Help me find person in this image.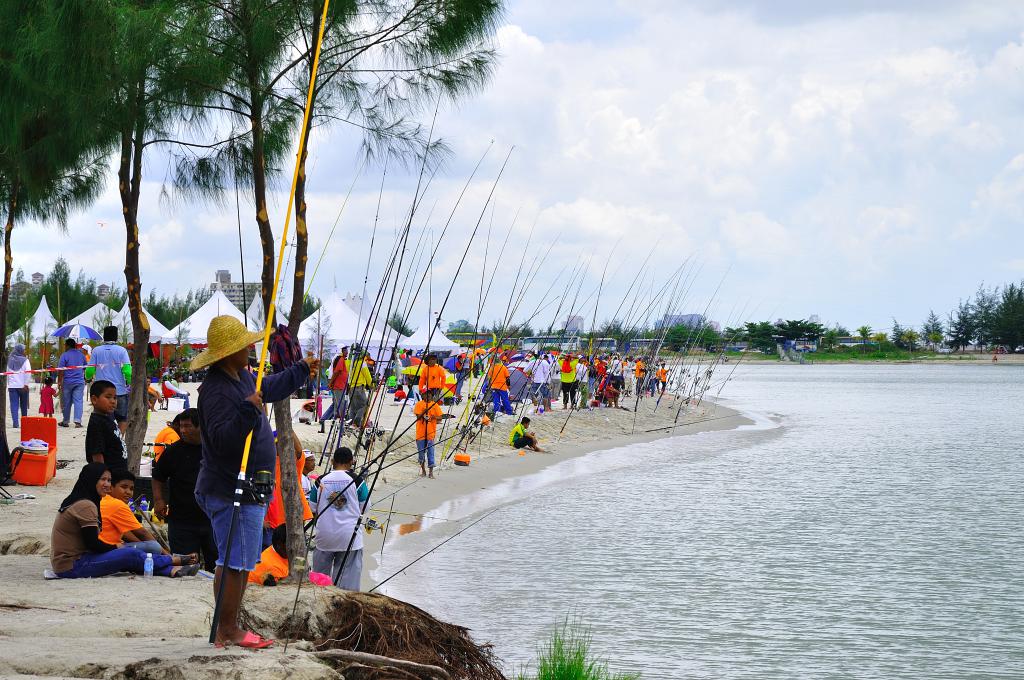
Found it: (left=189, top=311, right=321, bottom=651).
